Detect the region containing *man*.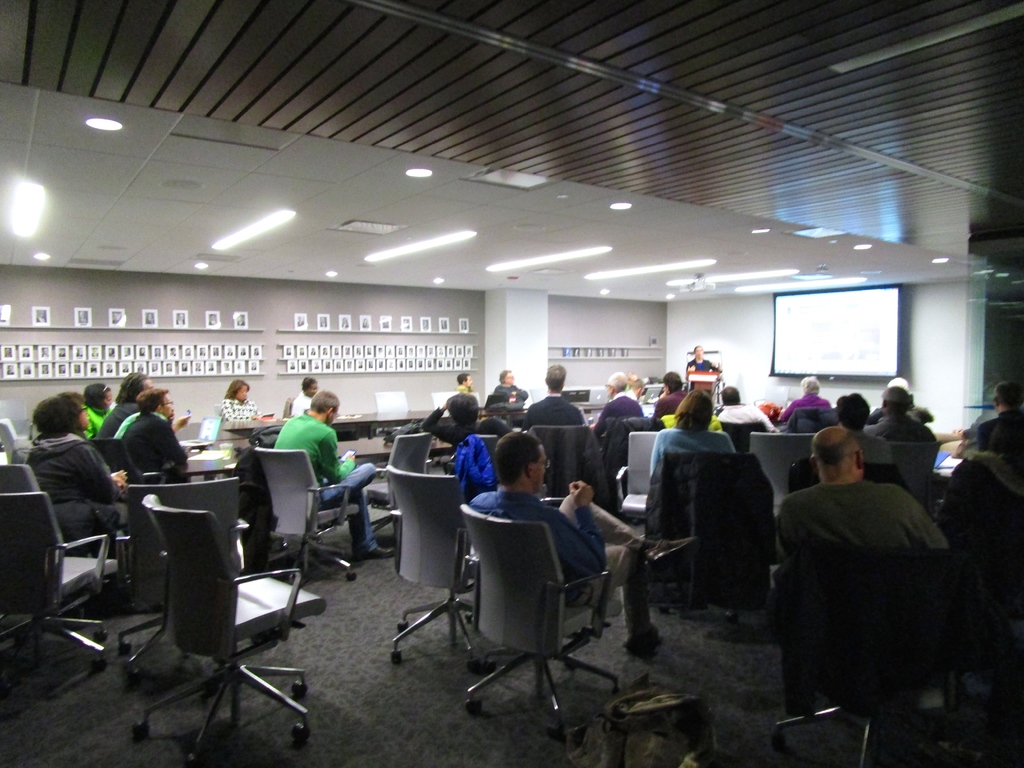
<region>467, 429, 701, 652</region>.
